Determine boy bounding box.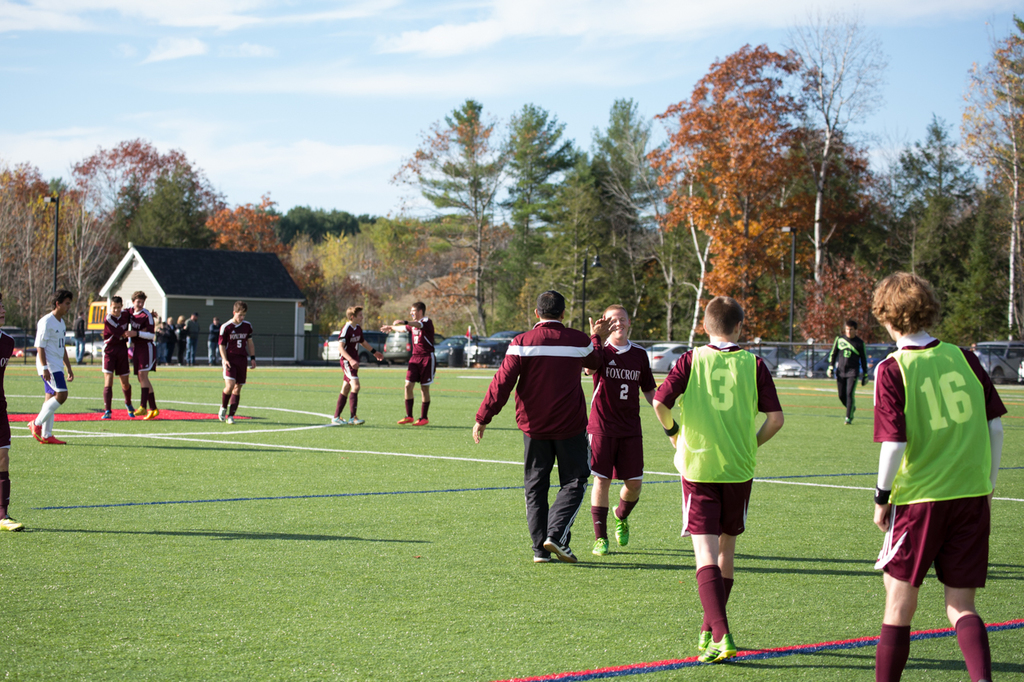
Determined: region(106, 289, 162, 418).
